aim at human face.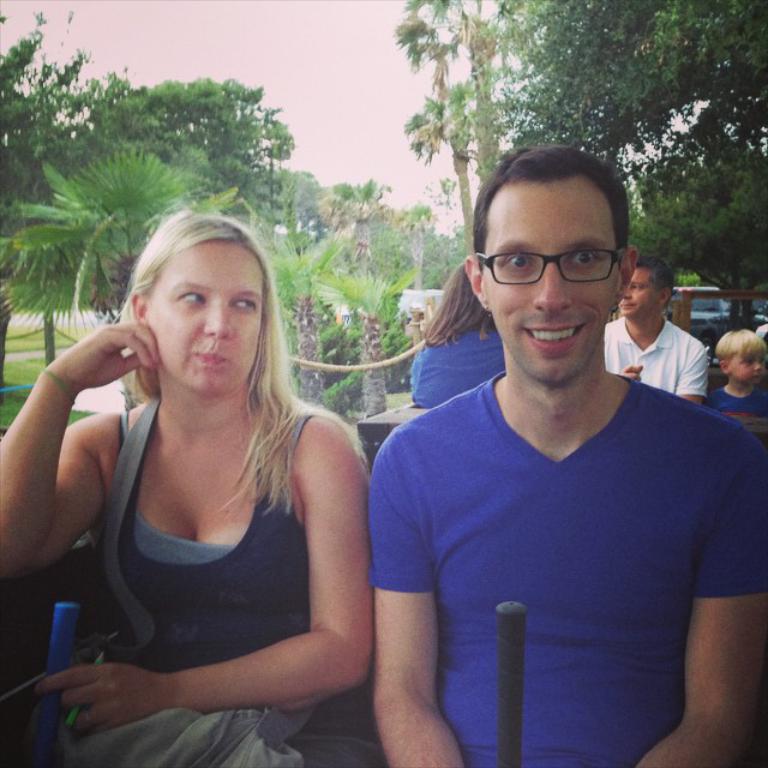
Aimed at 151,241,264,396.
